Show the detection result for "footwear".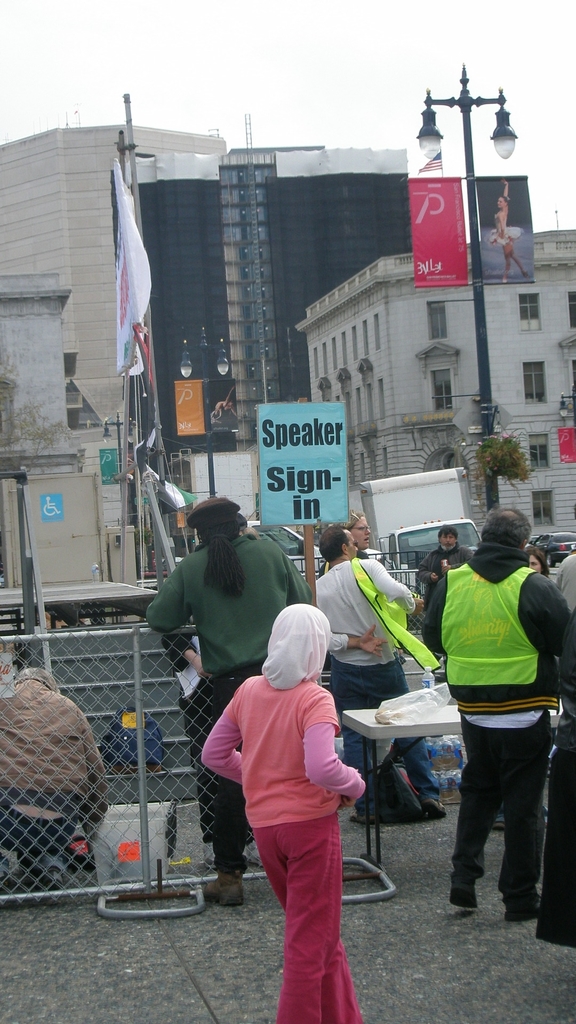
206,872,248,908.
